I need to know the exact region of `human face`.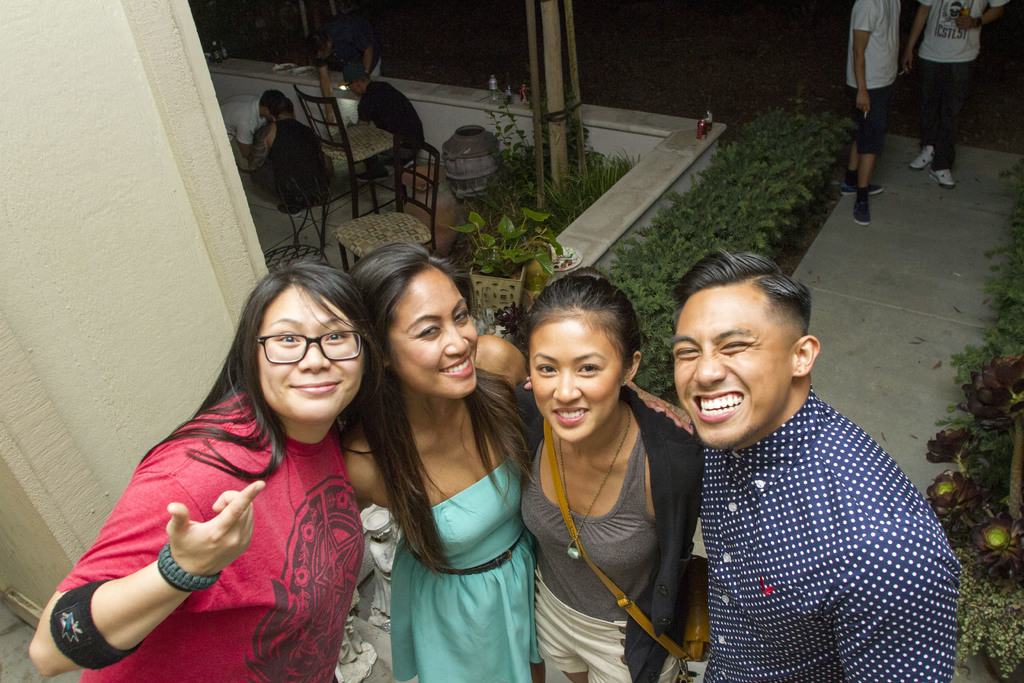
Region: (387, 270, 477, 395).
